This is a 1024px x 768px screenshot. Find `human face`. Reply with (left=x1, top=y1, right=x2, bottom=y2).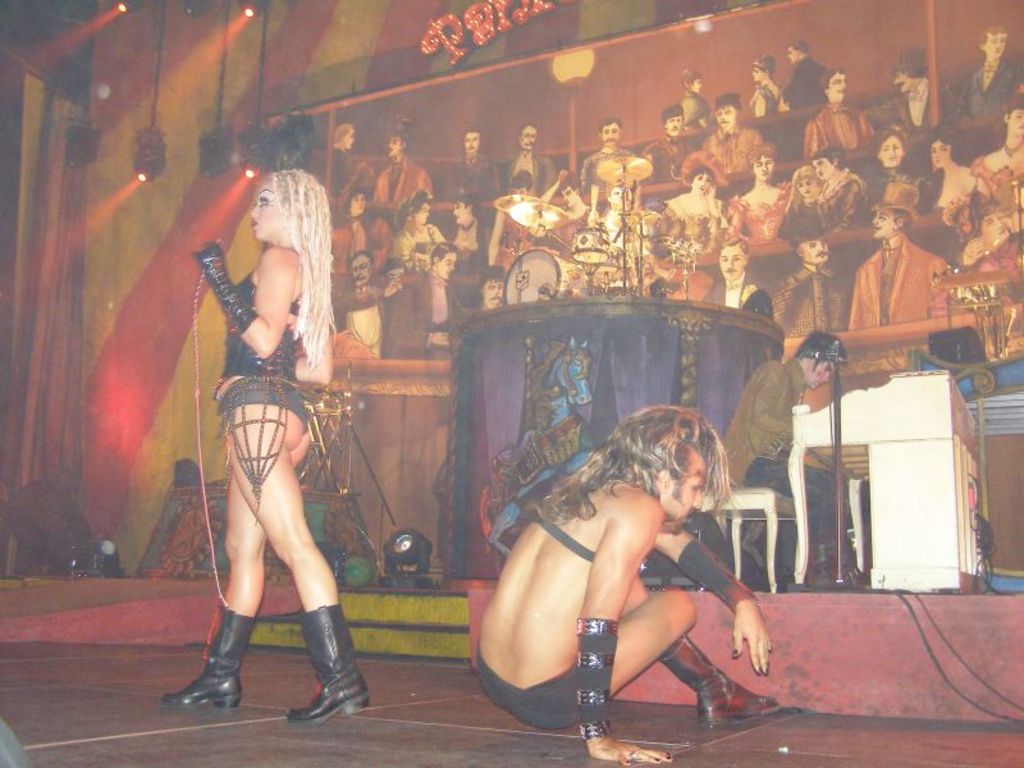
(left=718, top=246, right=748, bottom=282).
